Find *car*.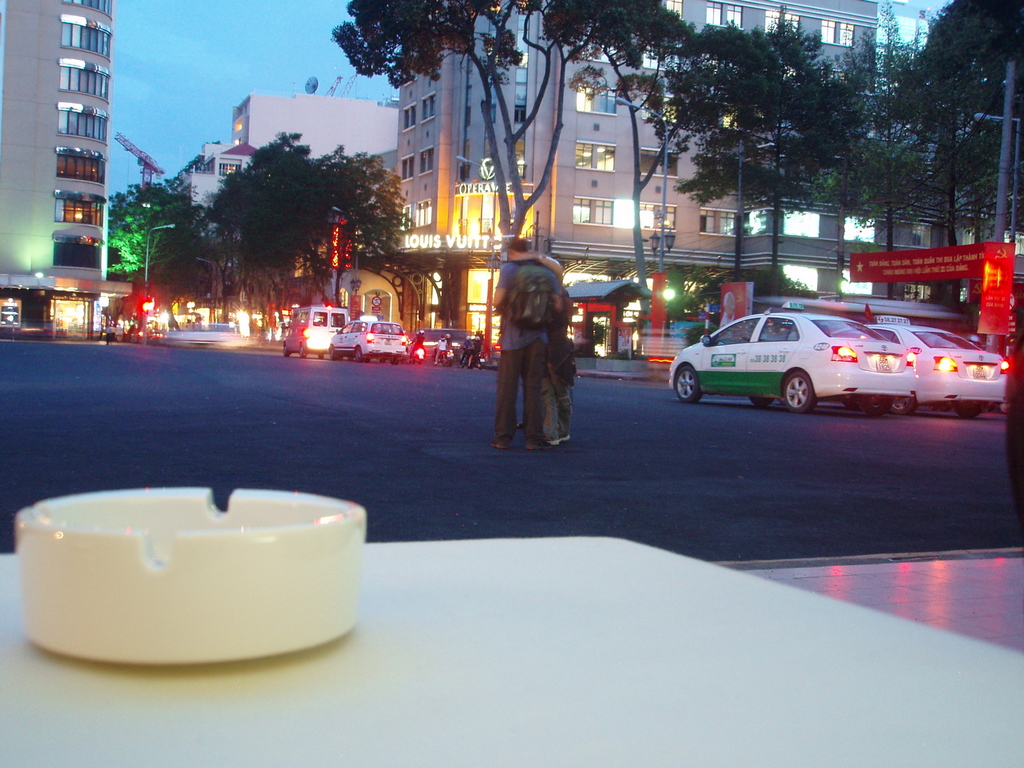
<region>862, 320, 1021, 410</region>.
